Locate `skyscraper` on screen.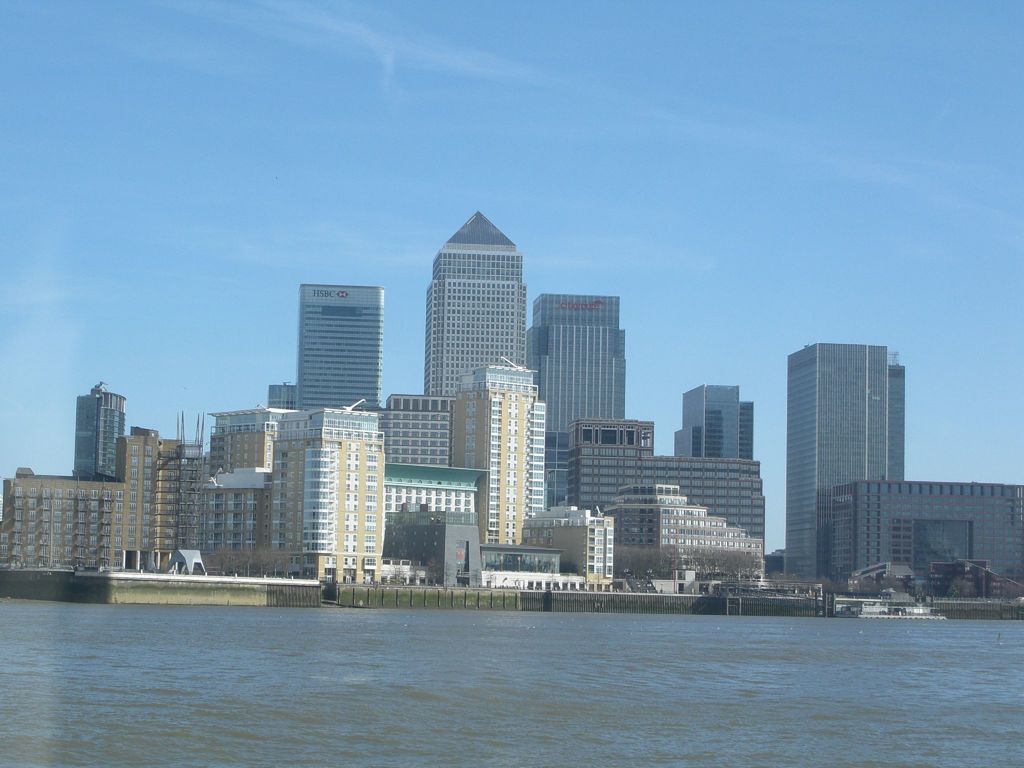
On screen at crop(189, 403, 393, 575).
